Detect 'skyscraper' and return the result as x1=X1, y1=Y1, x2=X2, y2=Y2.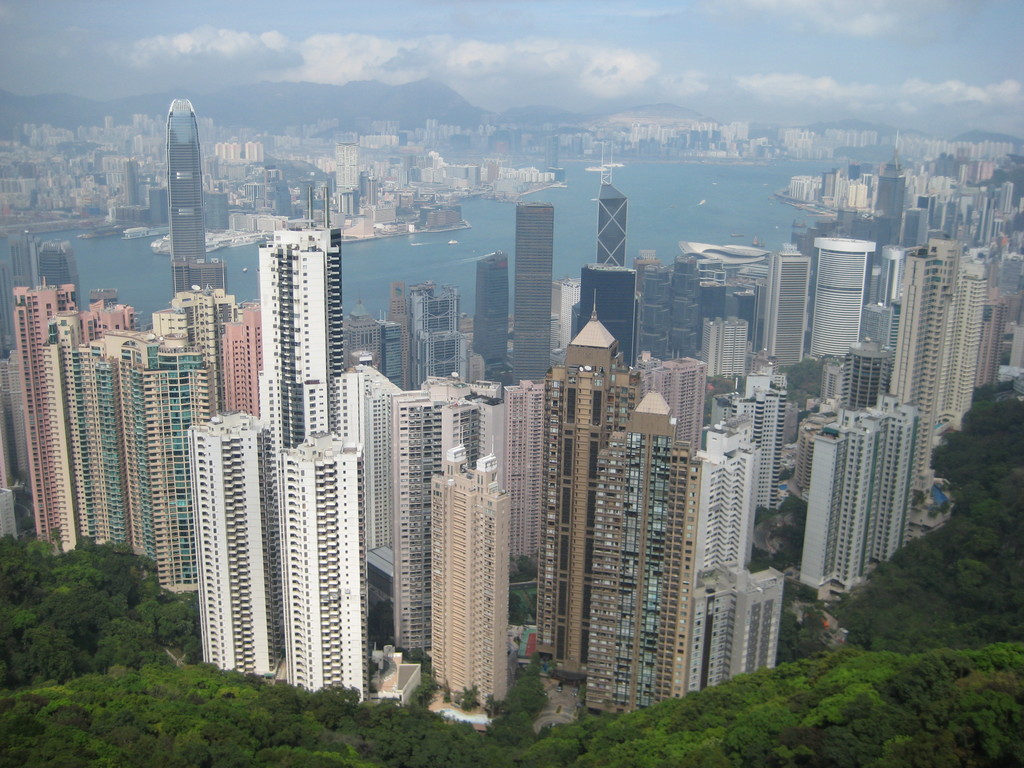
x1=511, y1=194, x2=561, y2=376.
